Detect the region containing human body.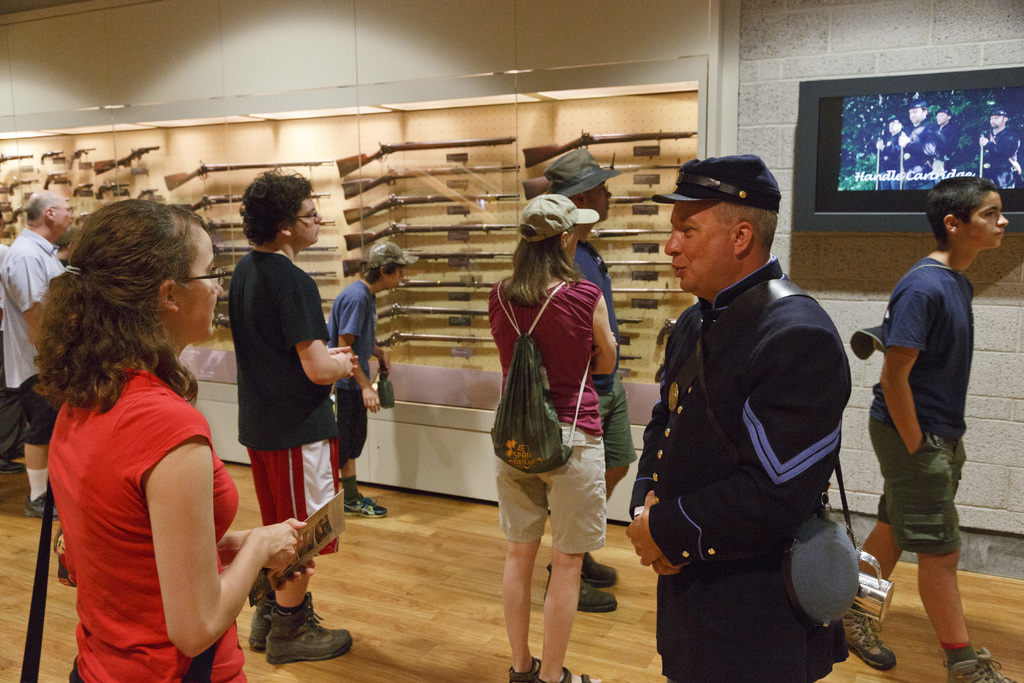
Rect(878, 112, 909, 191).
